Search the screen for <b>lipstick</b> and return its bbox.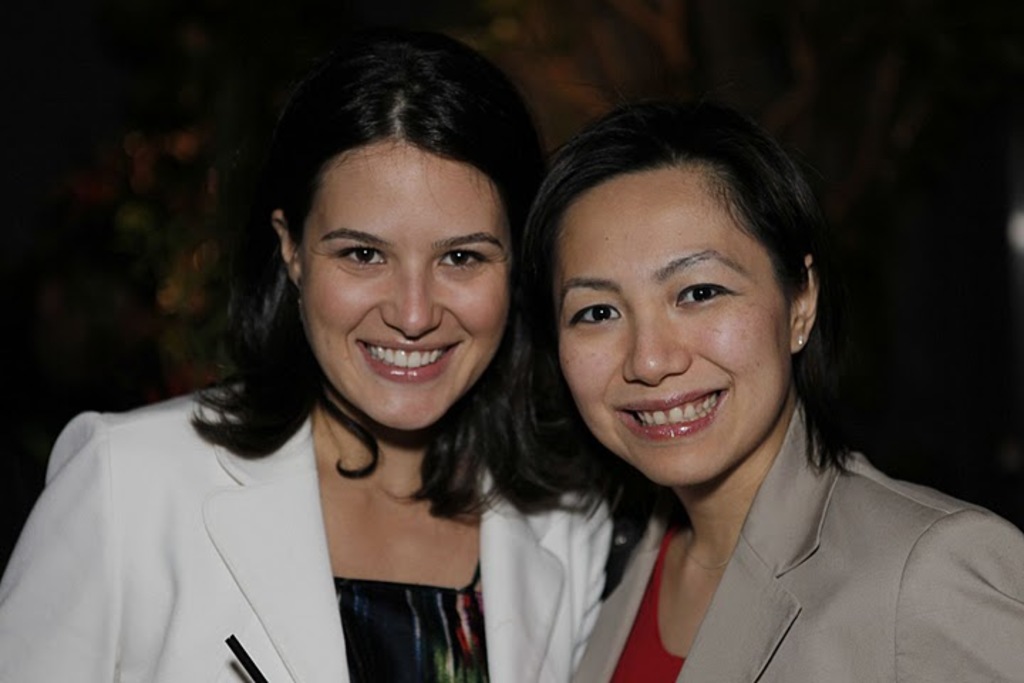
Found: 354 339 461 386.
